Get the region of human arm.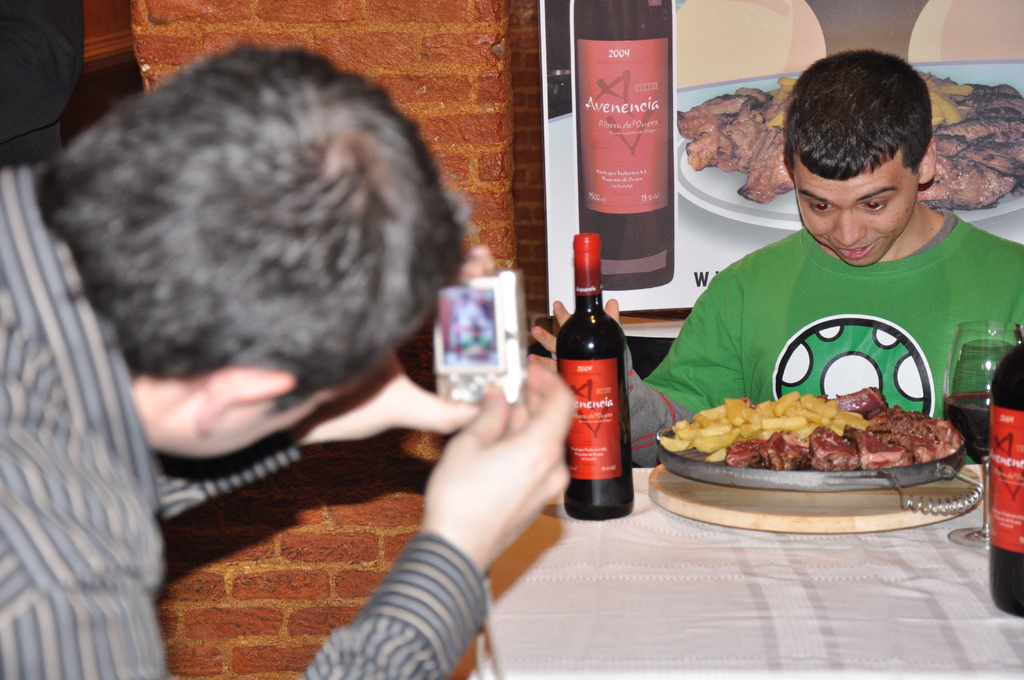
x1=150 y1=345 x2=482 y2=524.
